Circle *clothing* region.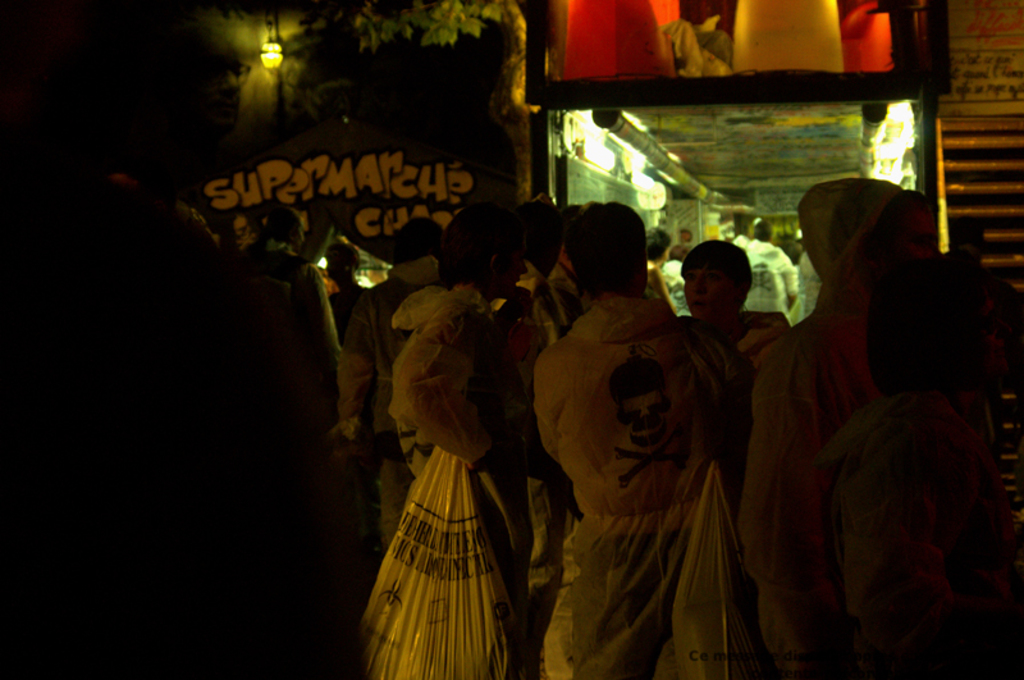
Region: [x1=810, y1=387, x2=1015, y2=679].
